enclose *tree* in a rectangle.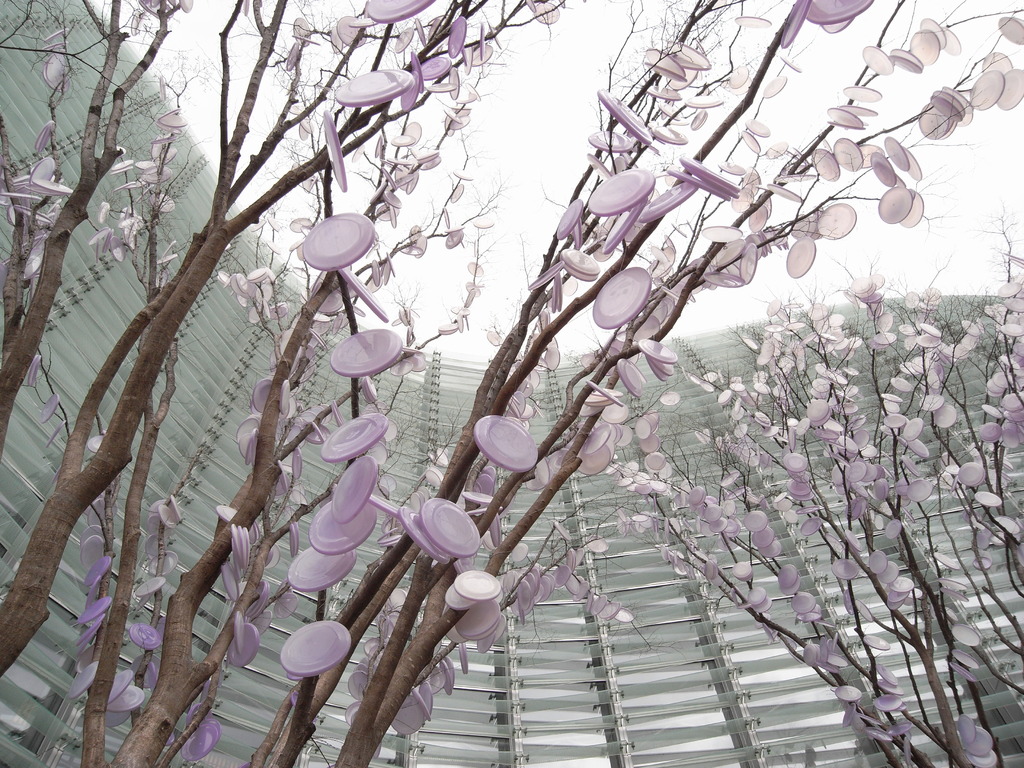
[599,232,1023,767].
